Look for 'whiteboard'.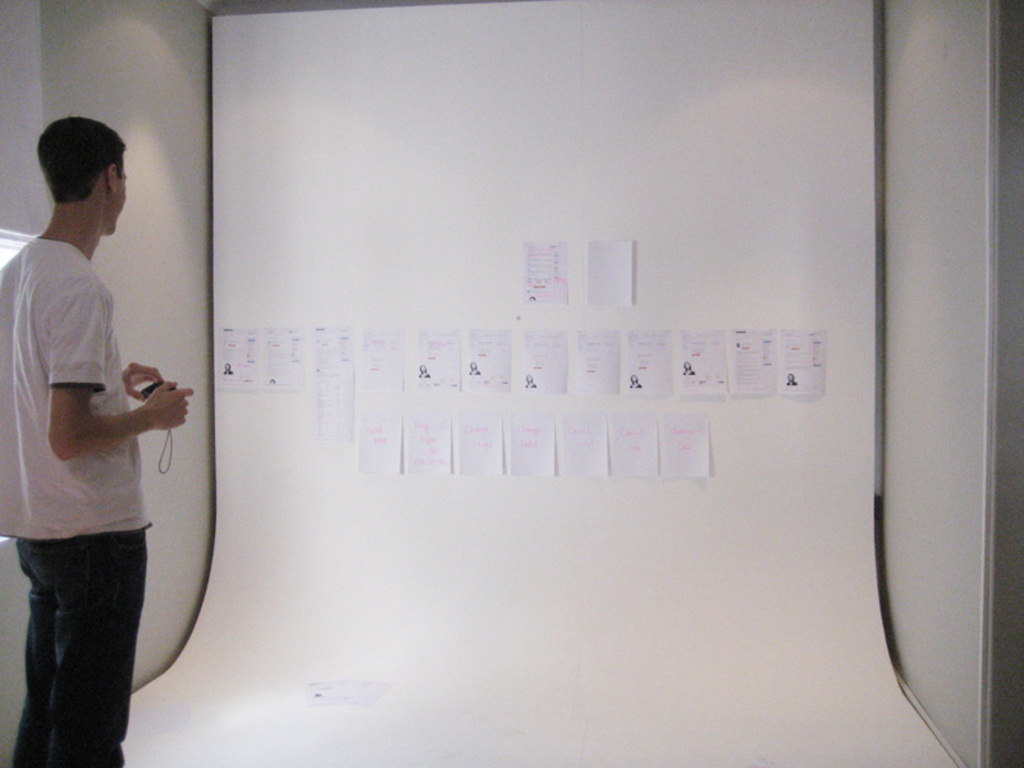
Found: left=170, top=0, right=909, bottom=668.
